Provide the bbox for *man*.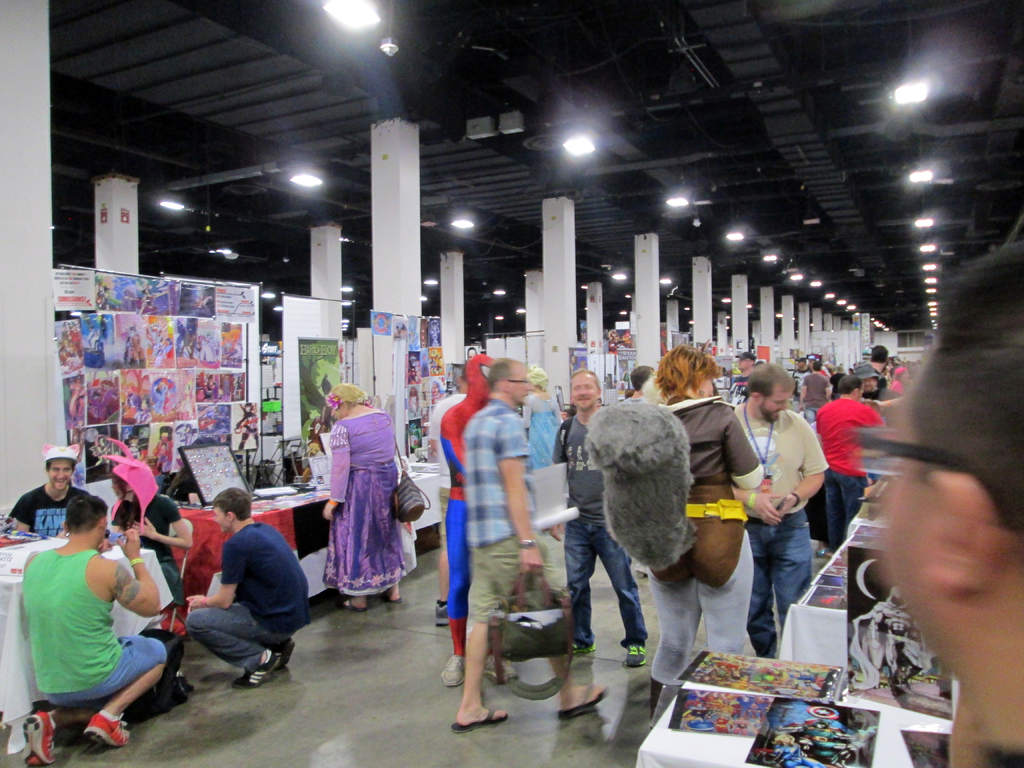
pyautogui.locateOnScreen(872, 346, 889, 373).
